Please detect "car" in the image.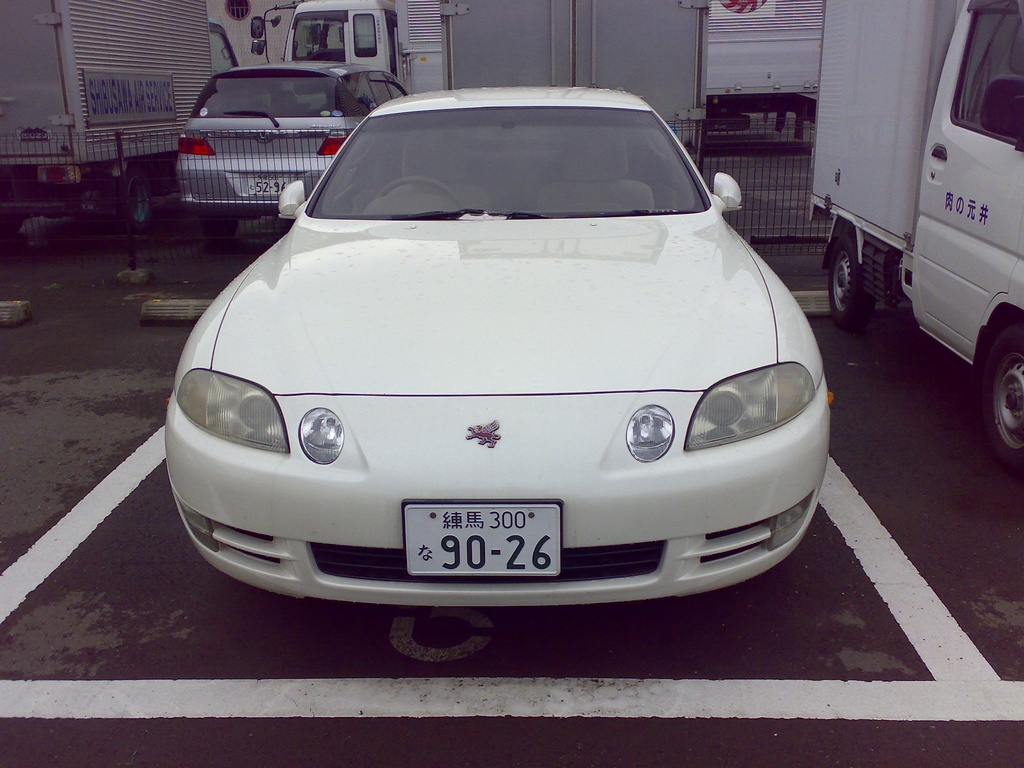
(left=157, top=82, right=831, bottom=629).
